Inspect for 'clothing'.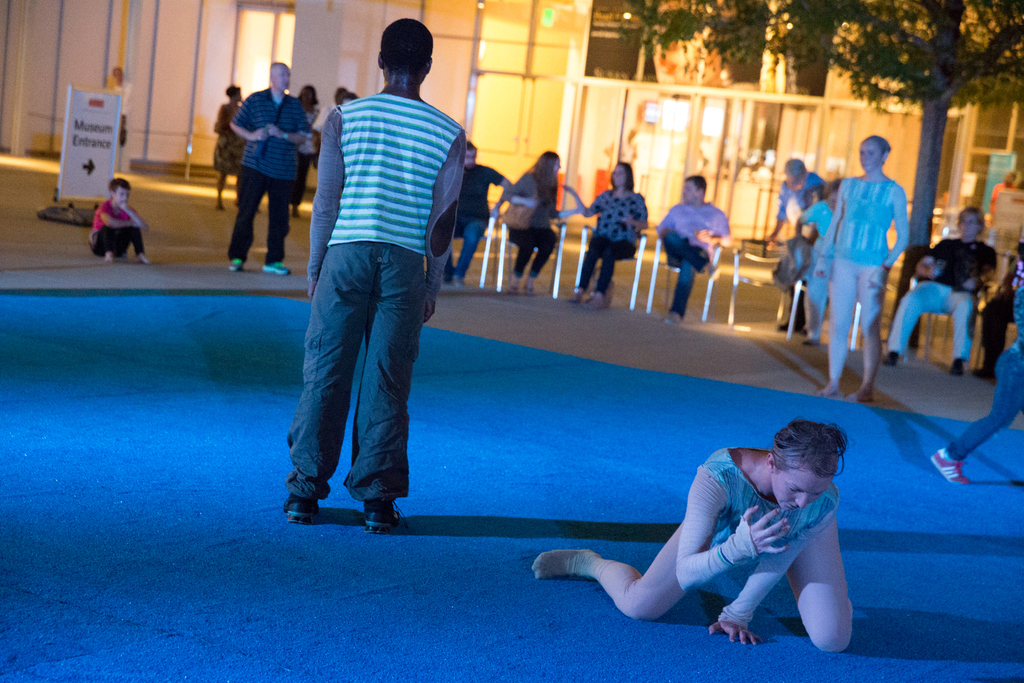
Inspection: [left=659, top=198, right=733, bottom=309].
